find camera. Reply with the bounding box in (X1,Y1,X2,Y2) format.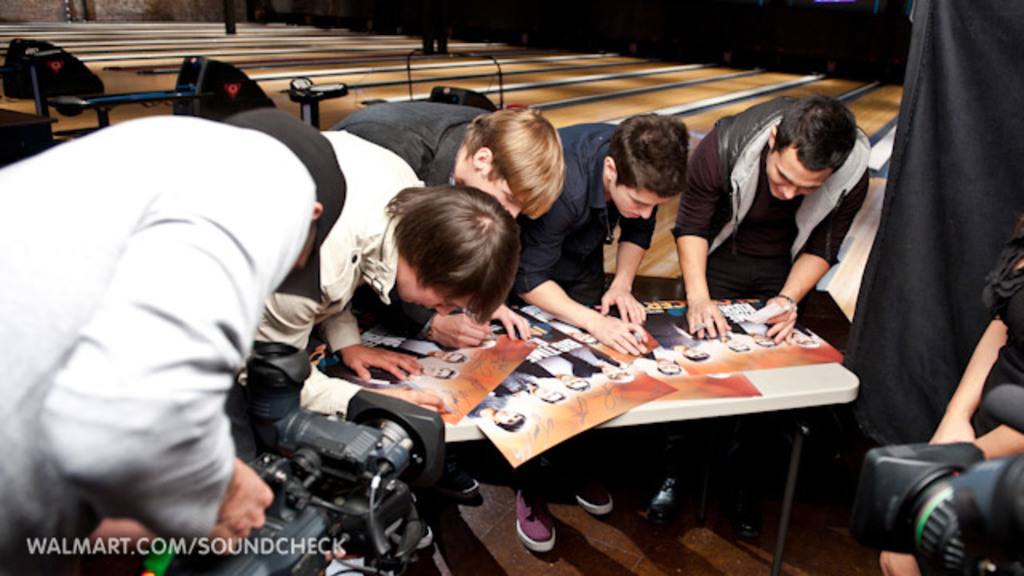
(845,432,1018,566).
